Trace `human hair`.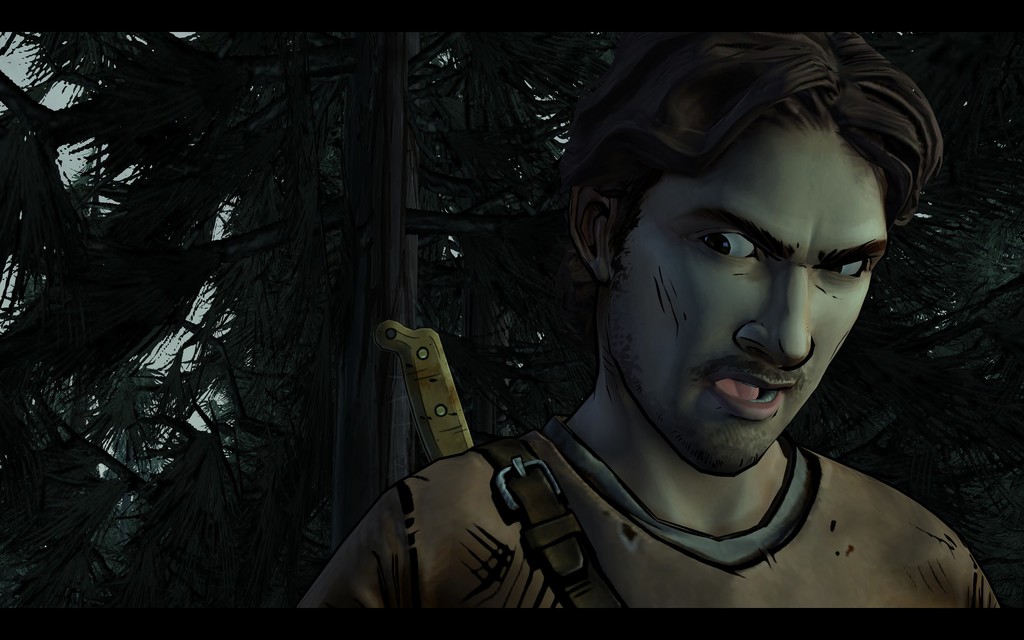
Traced to (551, 34, 942, 321).
